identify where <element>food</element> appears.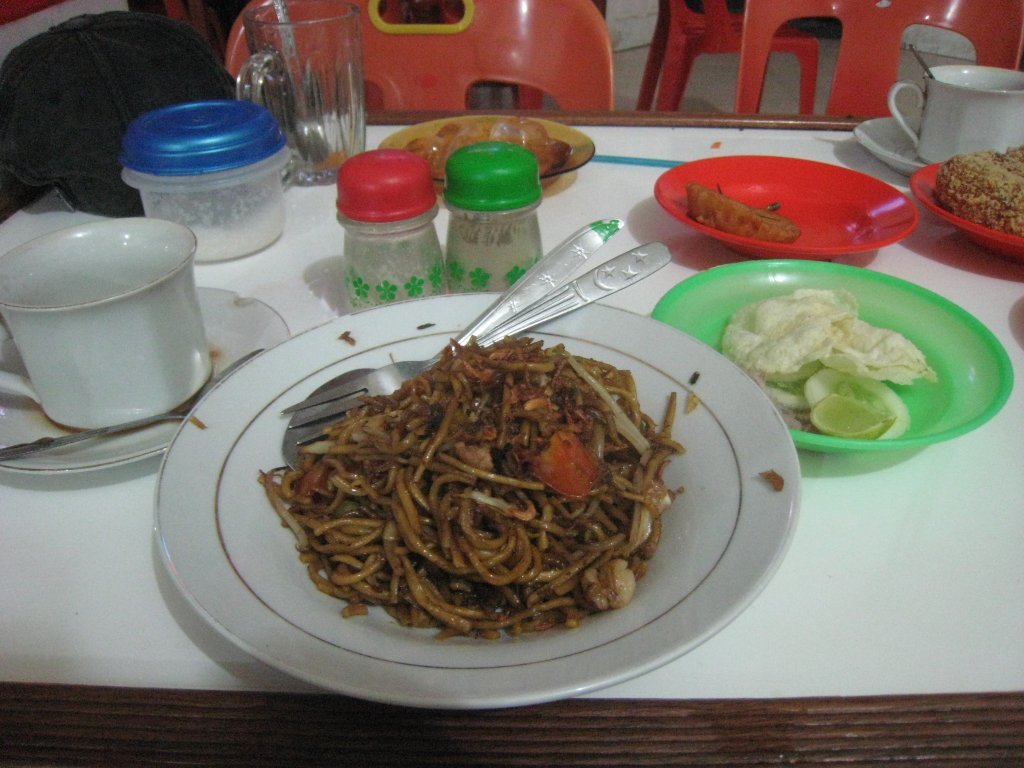
Appears at {"left": 404, "top": 118, "right": 572, "bottom": 183}.
